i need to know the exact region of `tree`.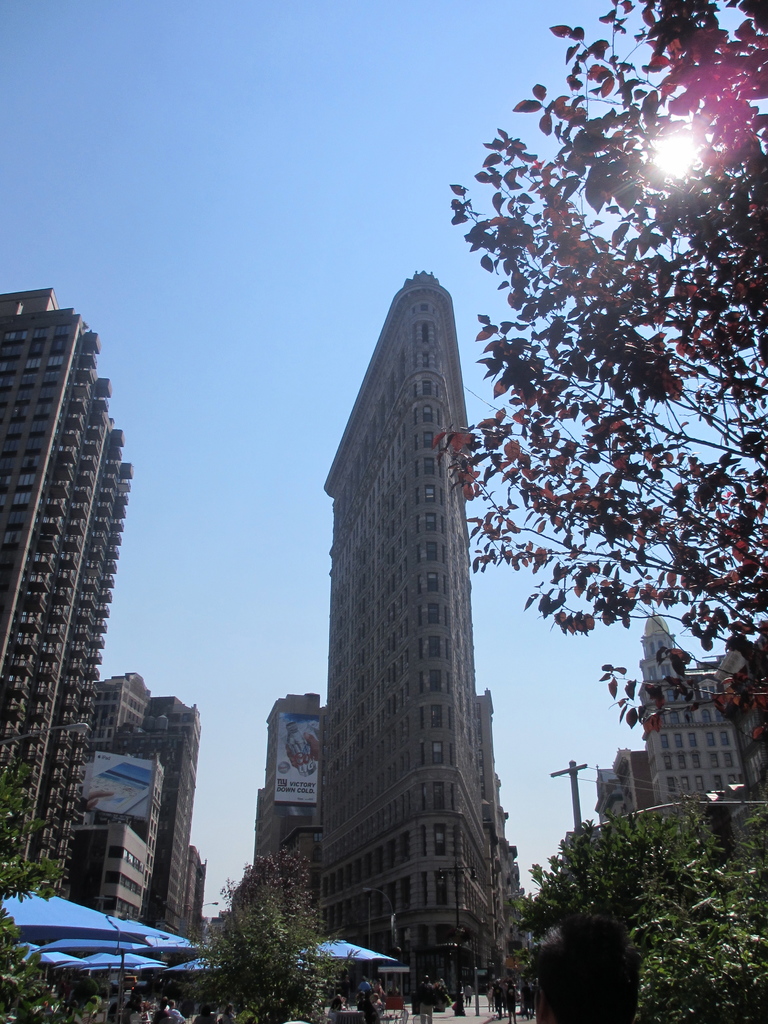
Region: {"x1": 0, "y1": 744, "x2": 60, "y2": 1023}.
